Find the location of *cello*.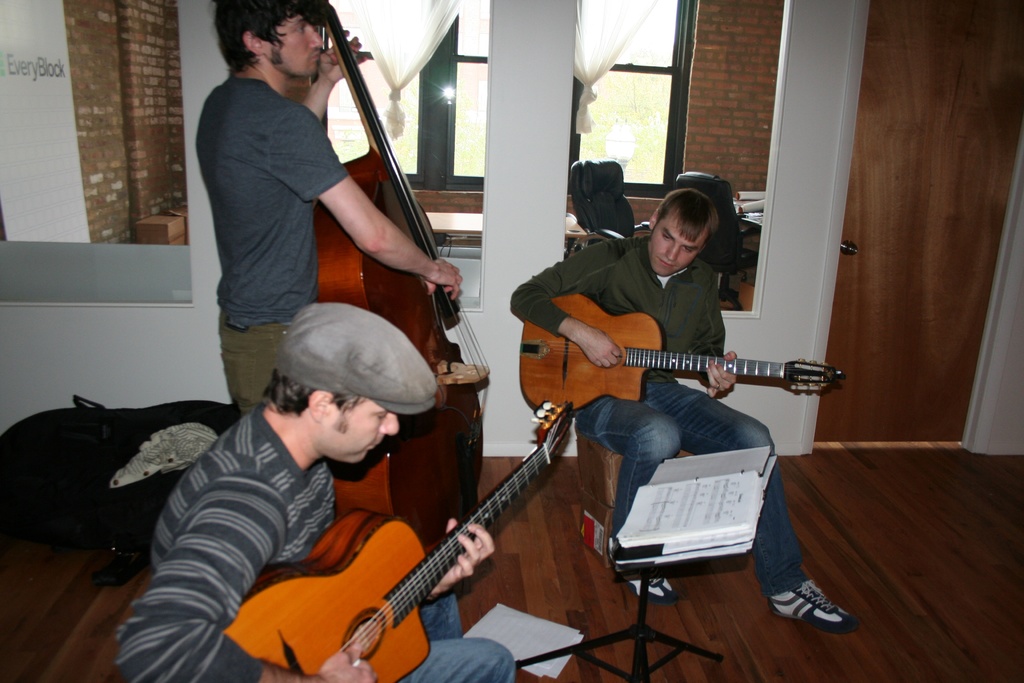
Location: crop(535, 287, 860, 417).
